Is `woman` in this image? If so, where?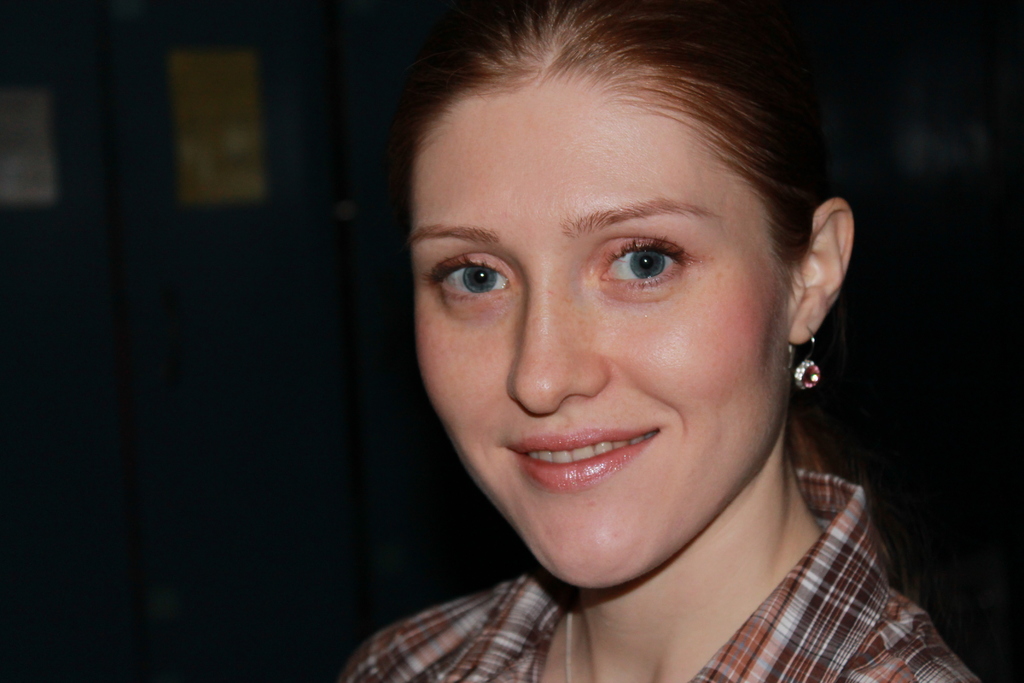
Yes, at x1=288, y1=28, x2=966, y2=670.
